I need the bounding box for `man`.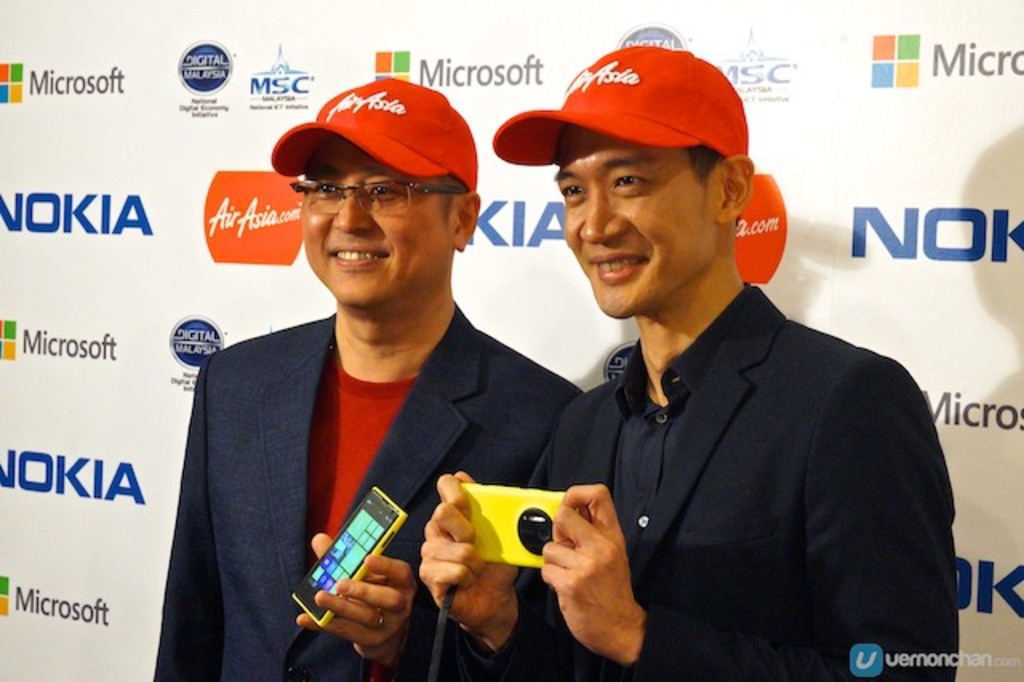
Here it is: region(440, 42, 941, 672).
